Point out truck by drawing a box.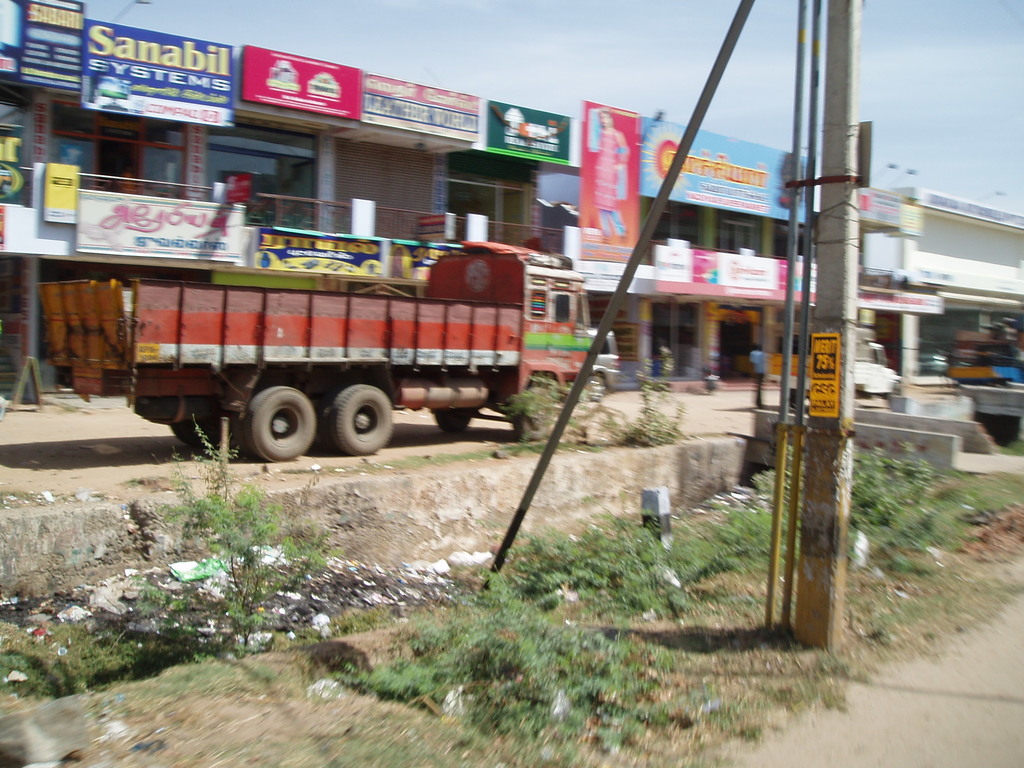
detection(769, 338, 899, 409).
